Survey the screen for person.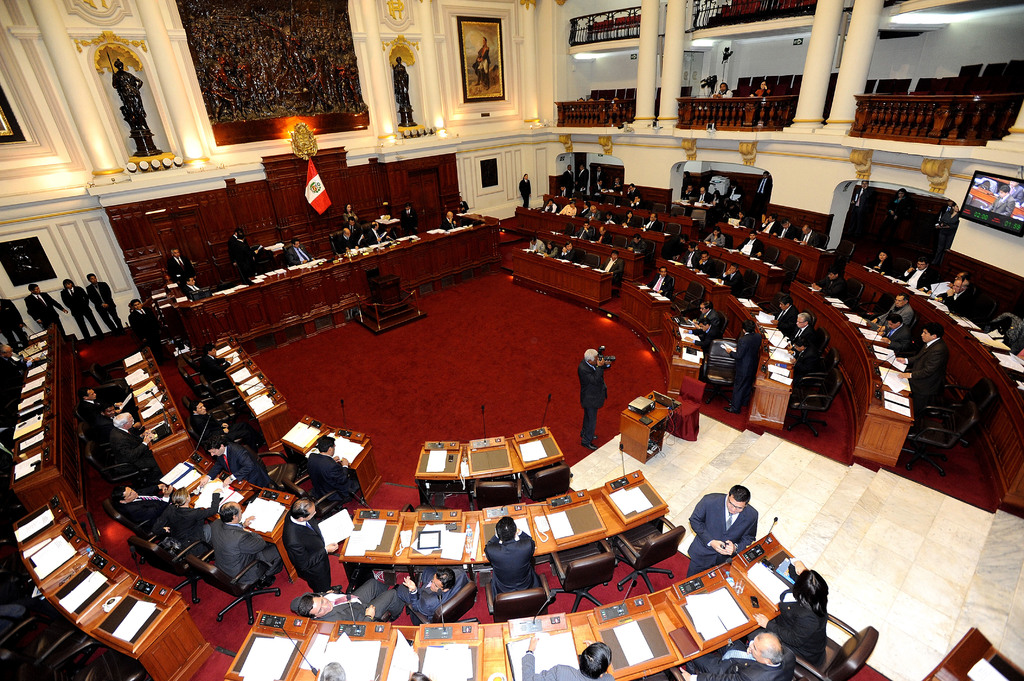
Survey found: pyautogui.locateOnScreen(579, 340, 612, 452).
